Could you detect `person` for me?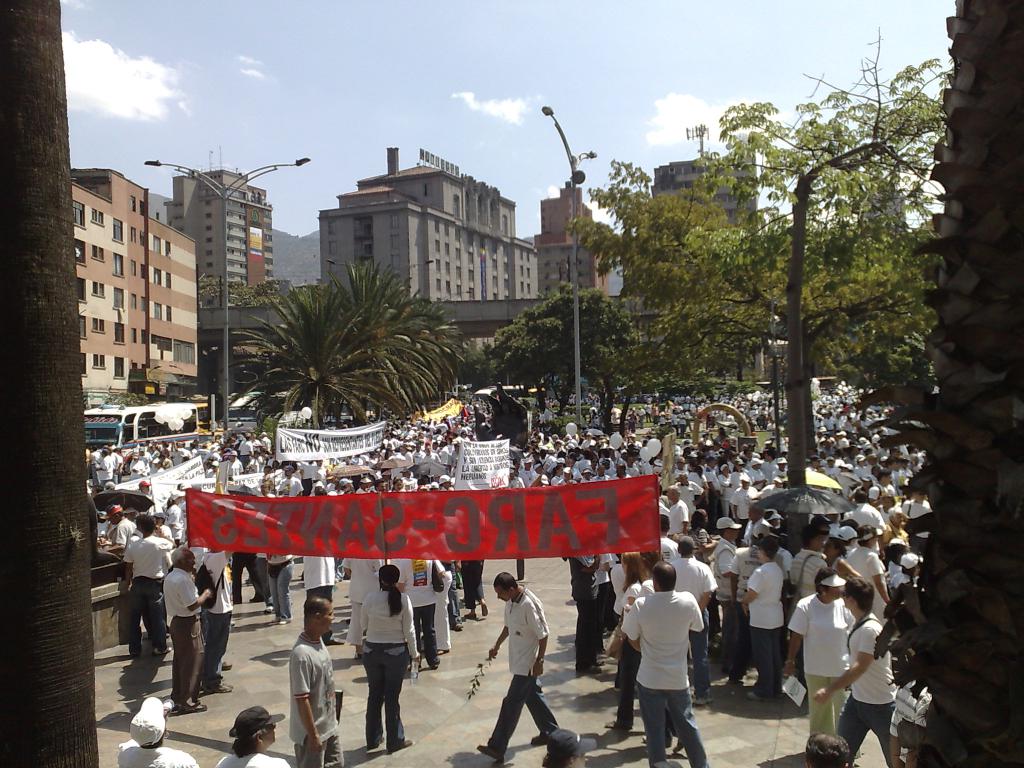
Detection result: bbox(732, 534, 781, 695).
